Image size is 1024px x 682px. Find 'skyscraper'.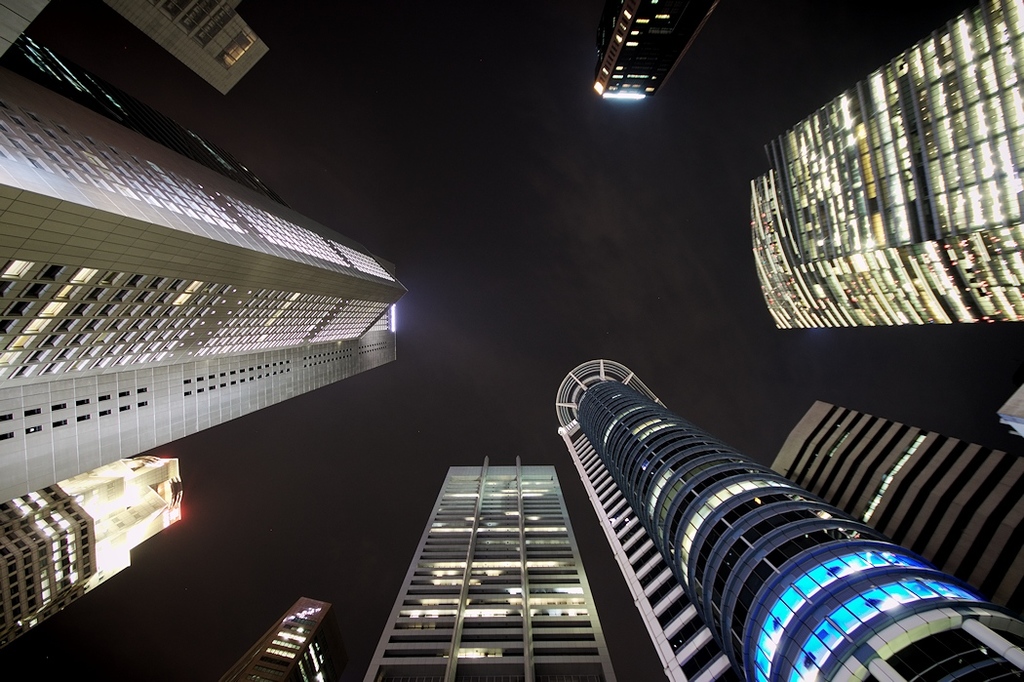
(752, 0, 1023, 325).
